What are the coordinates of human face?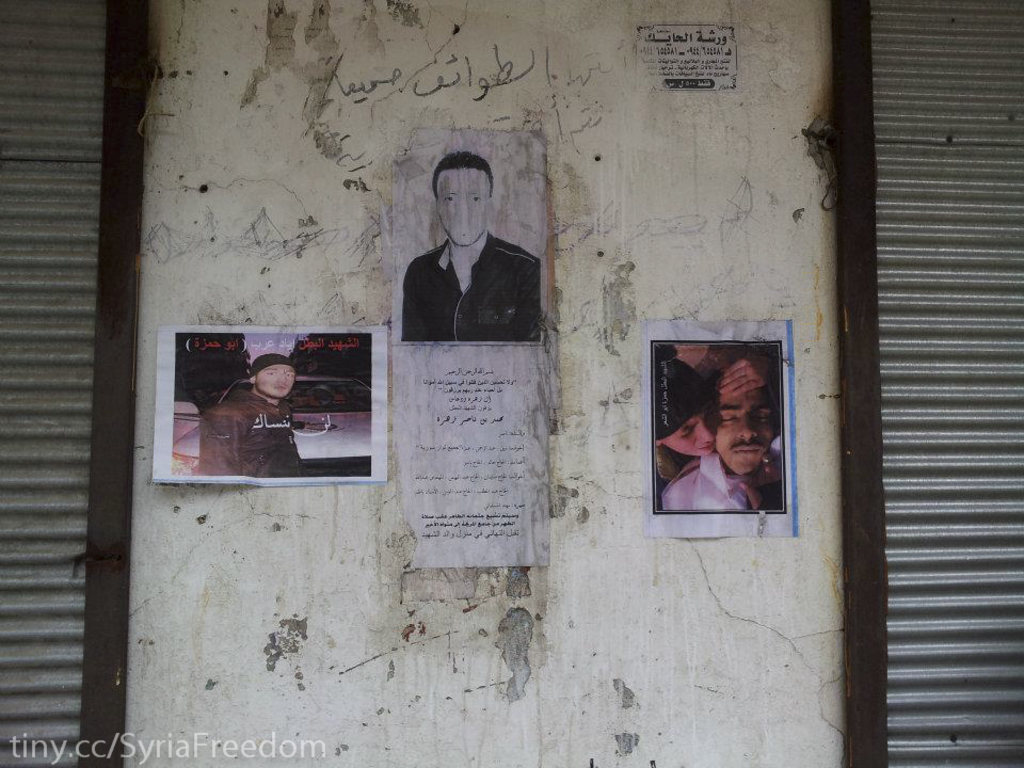
box=[659, 397, 717, 455].
